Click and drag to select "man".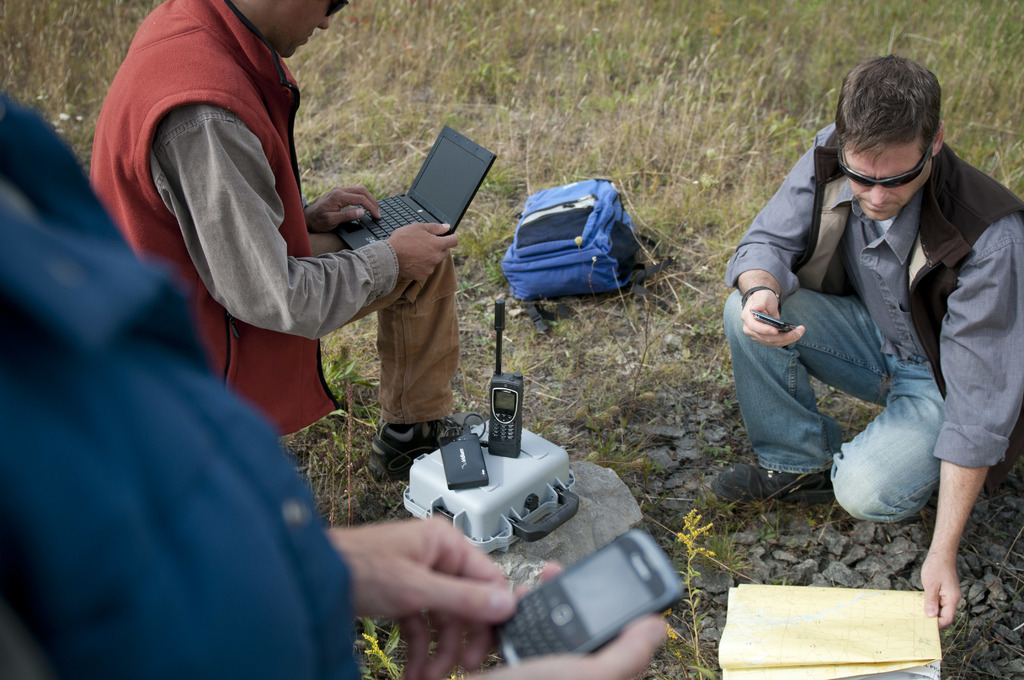
Selection: 708,54,1023,625.
